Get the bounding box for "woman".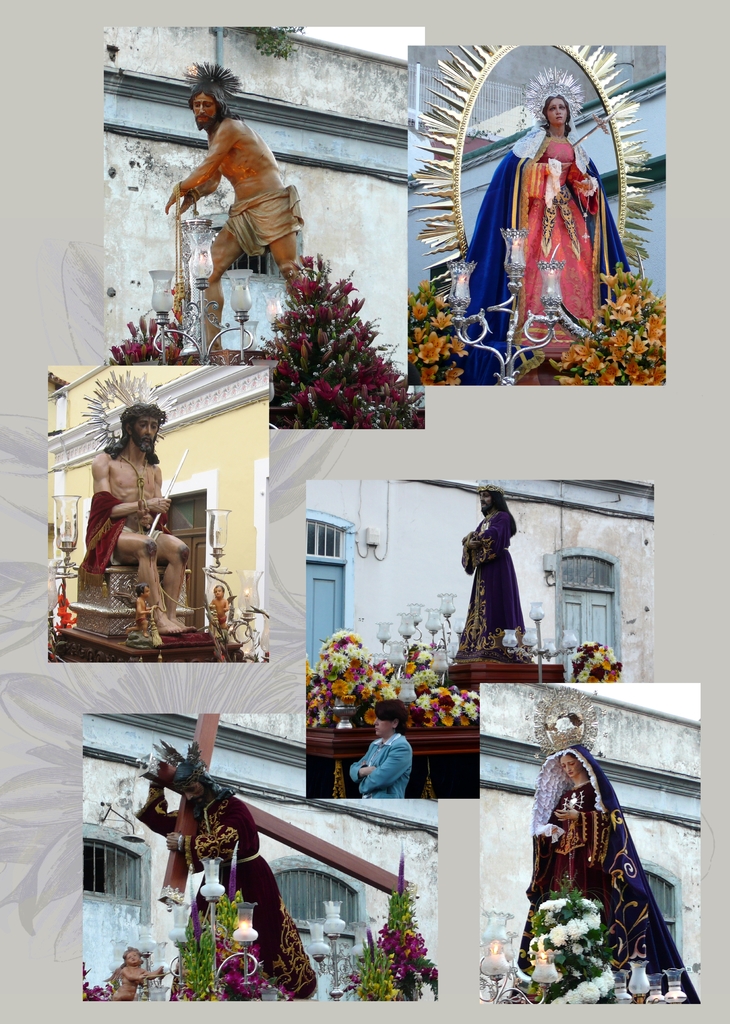
select_region(533, 748, 704, 1005).
